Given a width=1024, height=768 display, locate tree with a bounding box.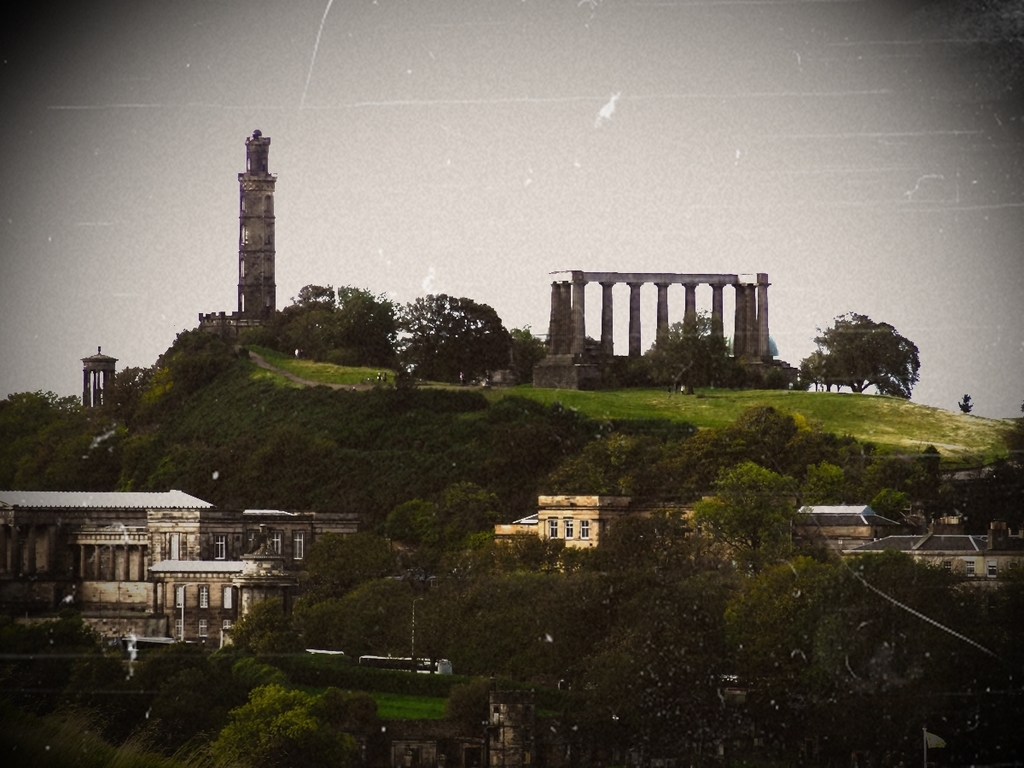
Located: <bbox>114, 636, 284, 767</bbox>.
